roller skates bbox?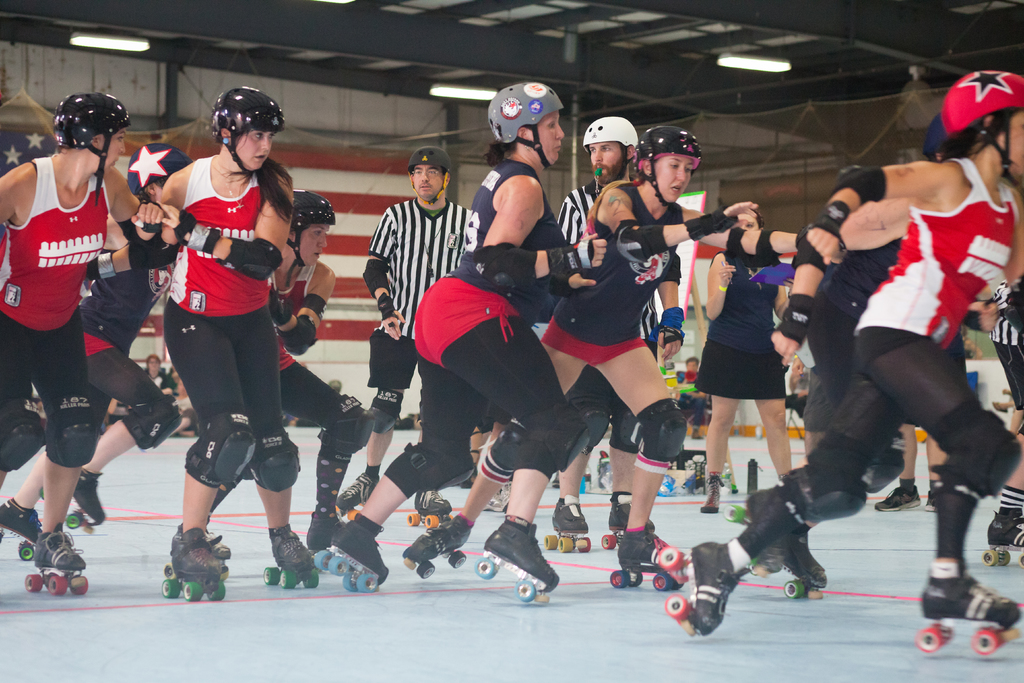
Rect(472, 513, 561, 603)
